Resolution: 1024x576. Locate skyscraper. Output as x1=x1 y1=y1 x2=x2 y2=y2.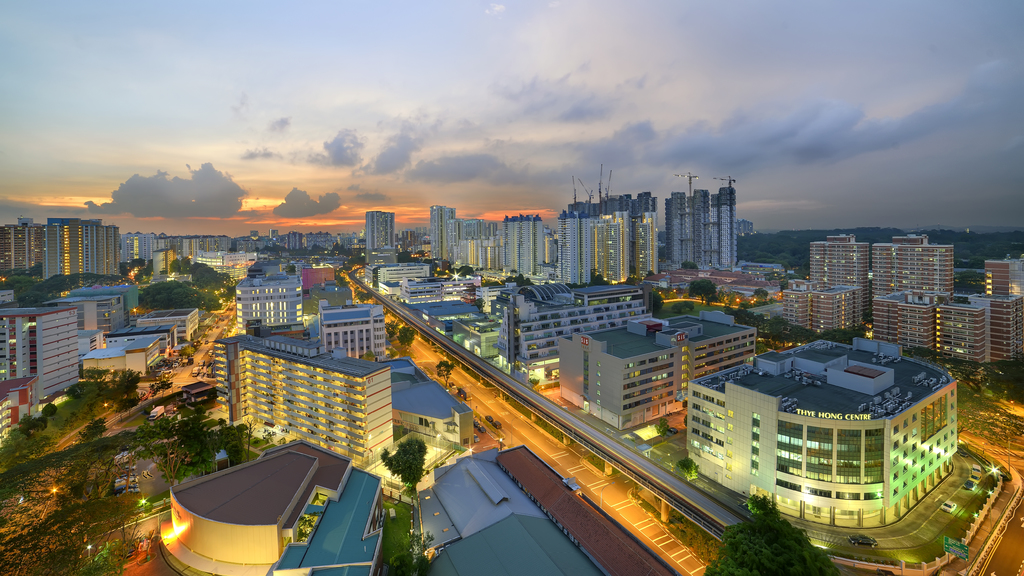
x1=560 y1=171 x2=665 y2=285.
